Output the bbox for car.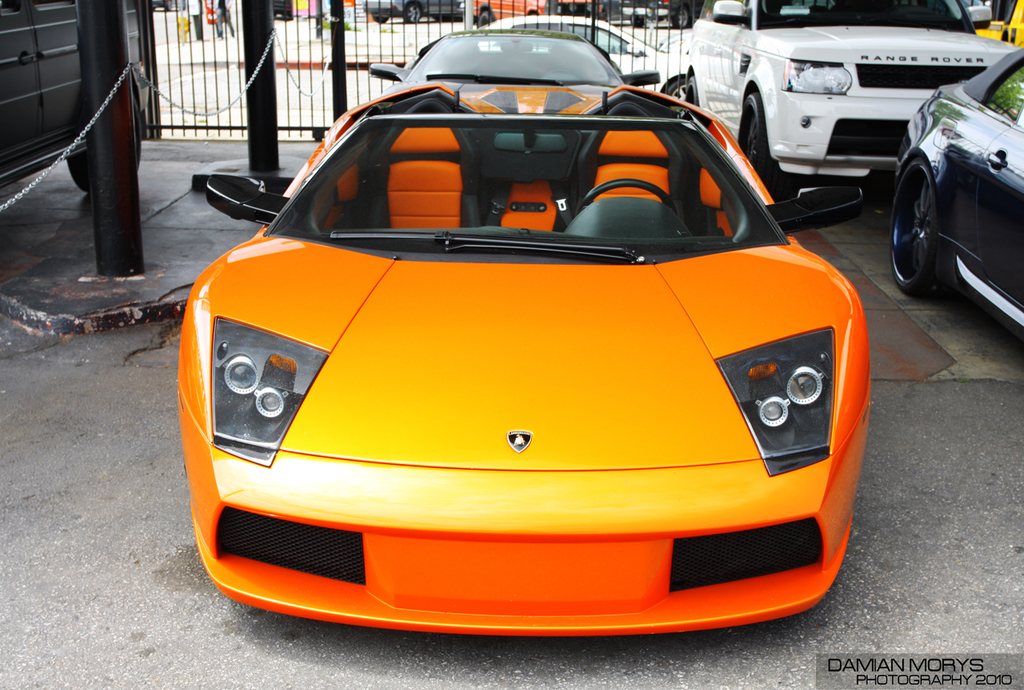
<box>890,37,1023,323</box>.
